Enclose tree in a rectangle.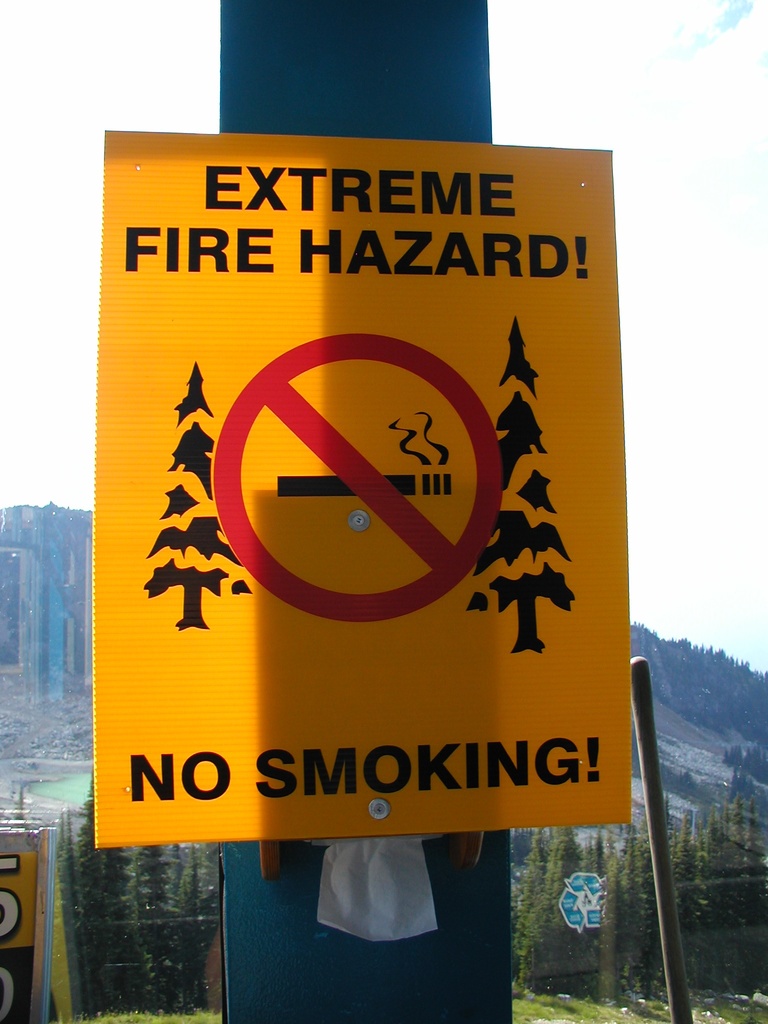
x1=115, y1=815, x2=171, y2=998.
